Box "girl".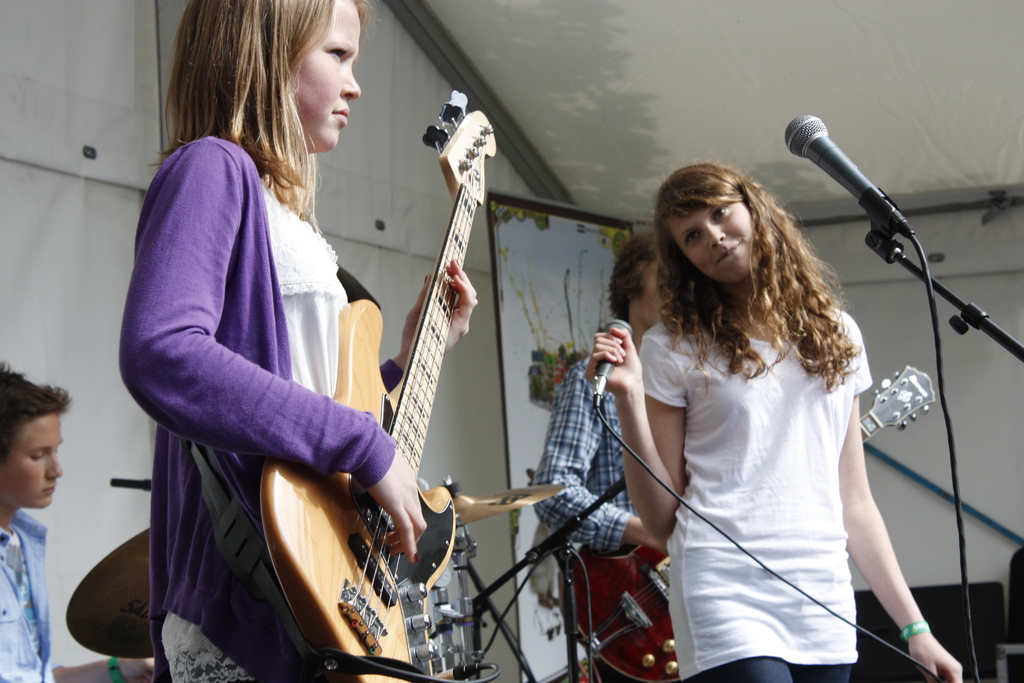
(x1=580, y1=151, x2=966, y2=682).
